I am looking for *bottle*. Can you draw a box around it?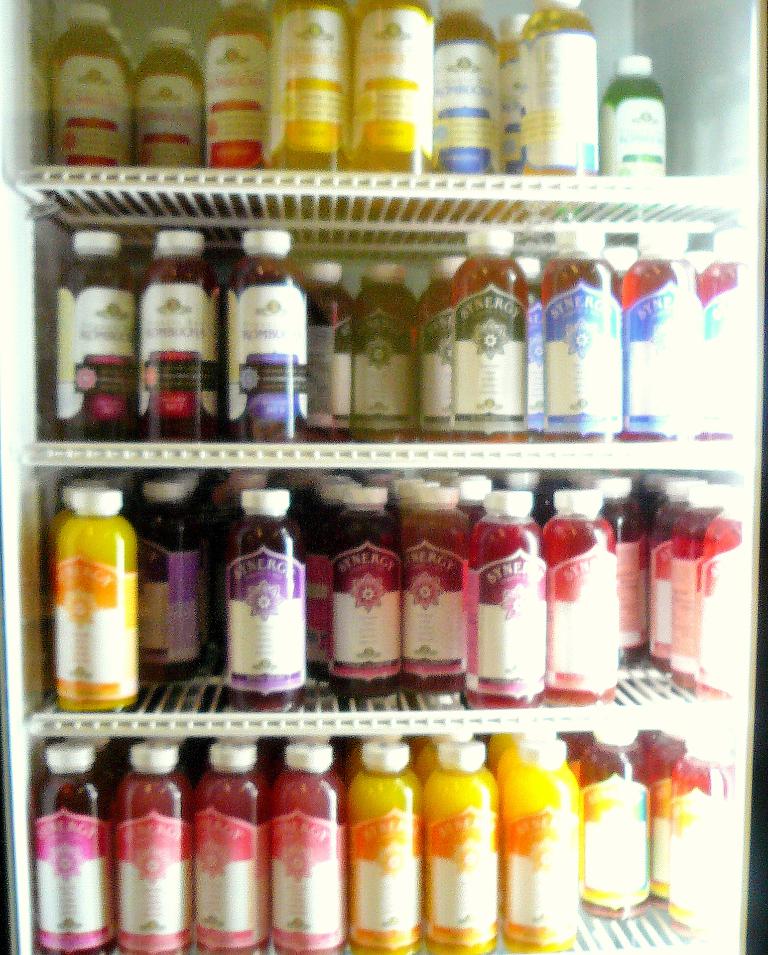
Sure, the bounding box is 693 216 762 439.
